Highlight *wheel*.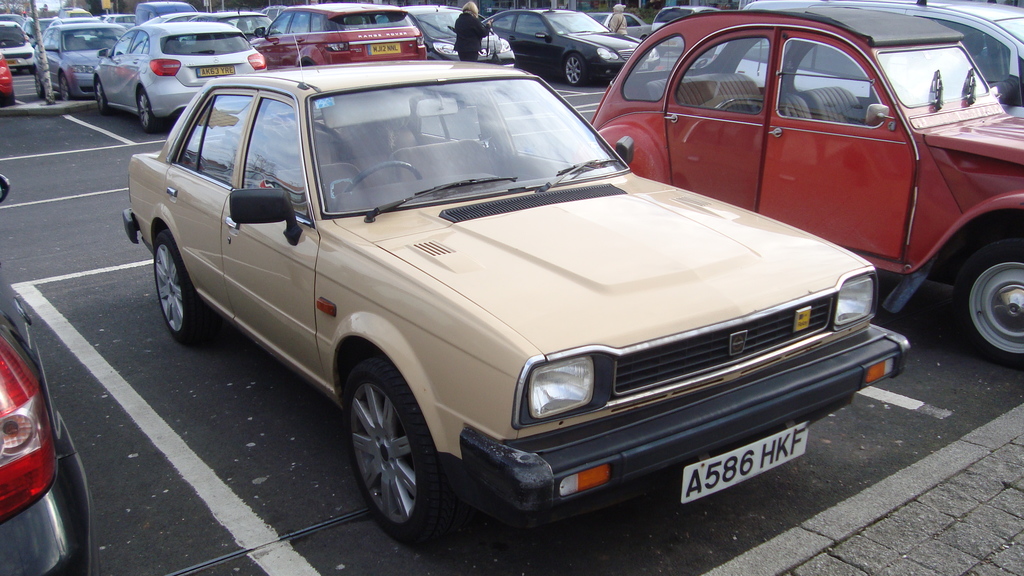
Highlighted region: BBox(29, 65, 35, 72).
